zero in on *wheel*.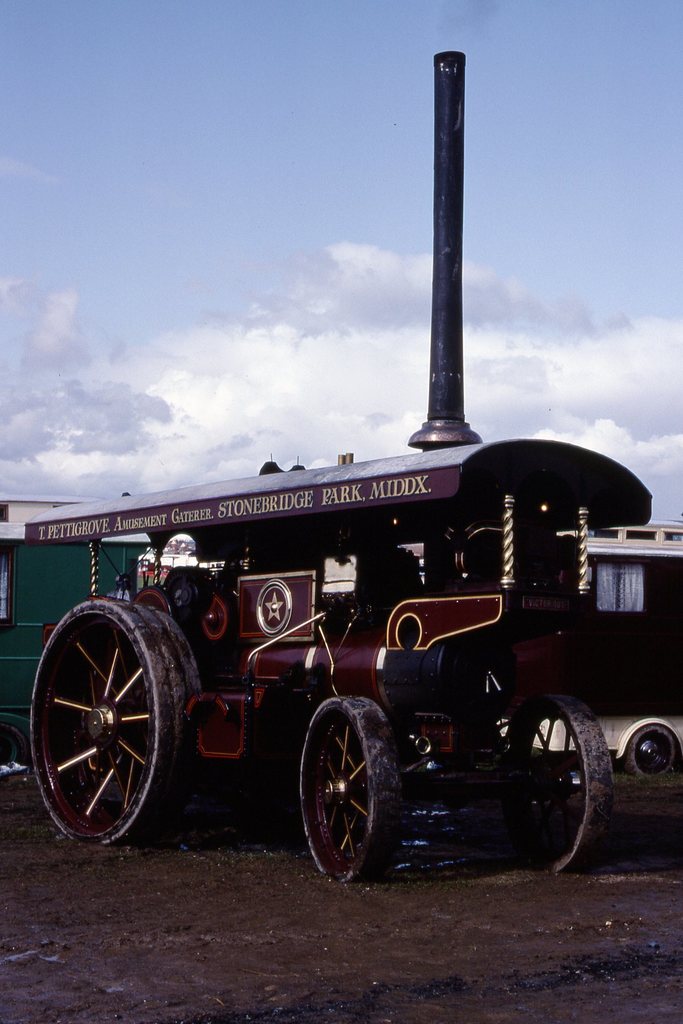
Zeroed in: [31, 591, 210, 849].
